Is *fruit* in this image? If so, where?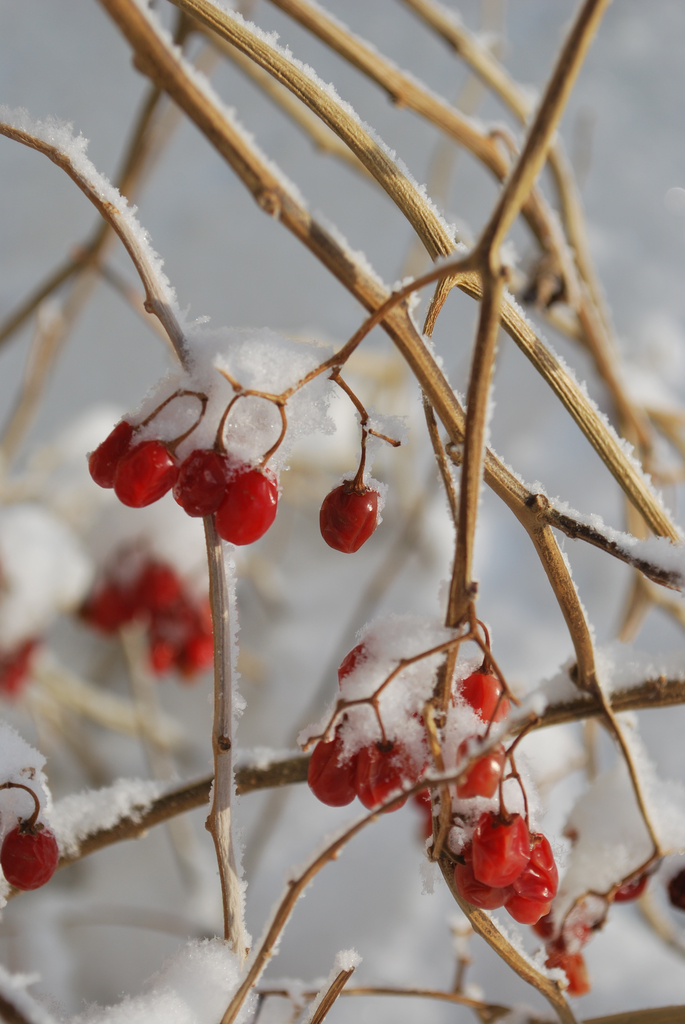
Yes, at (107, 443, 178, 506).
